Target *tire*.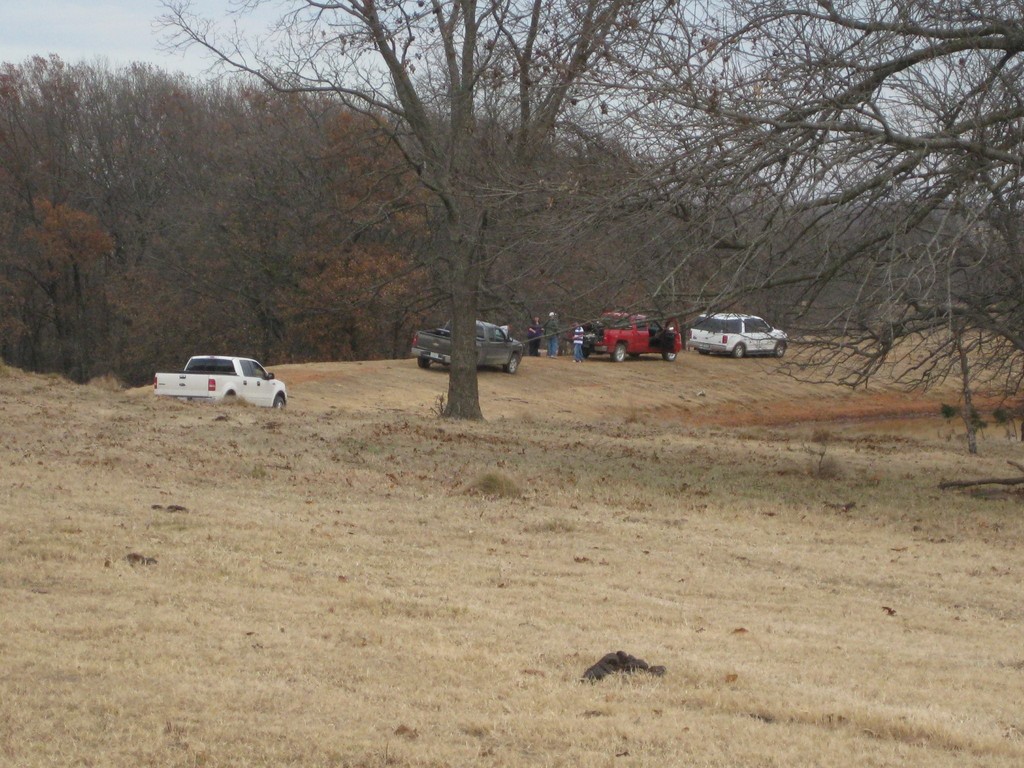
Target region: Rect(665, 350, 675, 361).
